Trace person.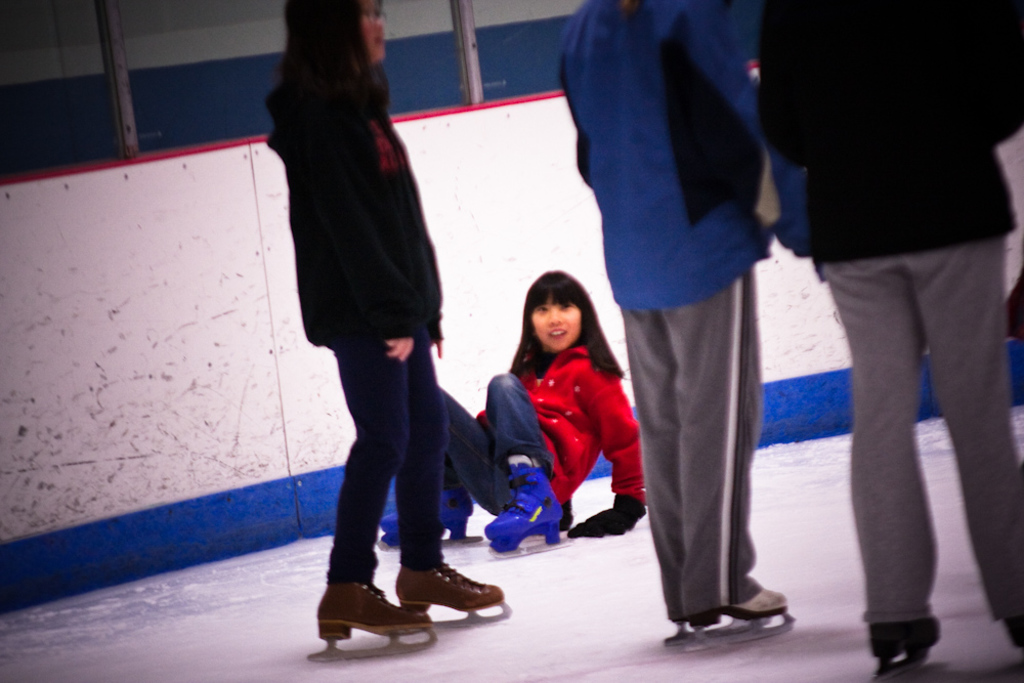
Traced to left=761, top=0, right=1023, bottom=669.
